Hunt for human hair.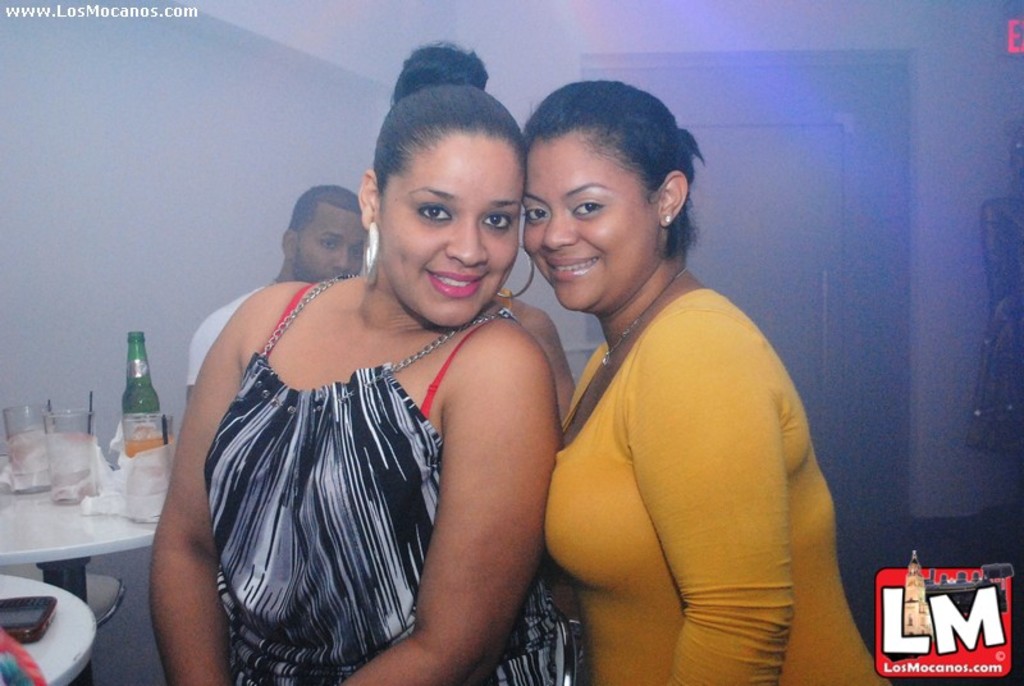
Hunted down at 521:81:699:257.
